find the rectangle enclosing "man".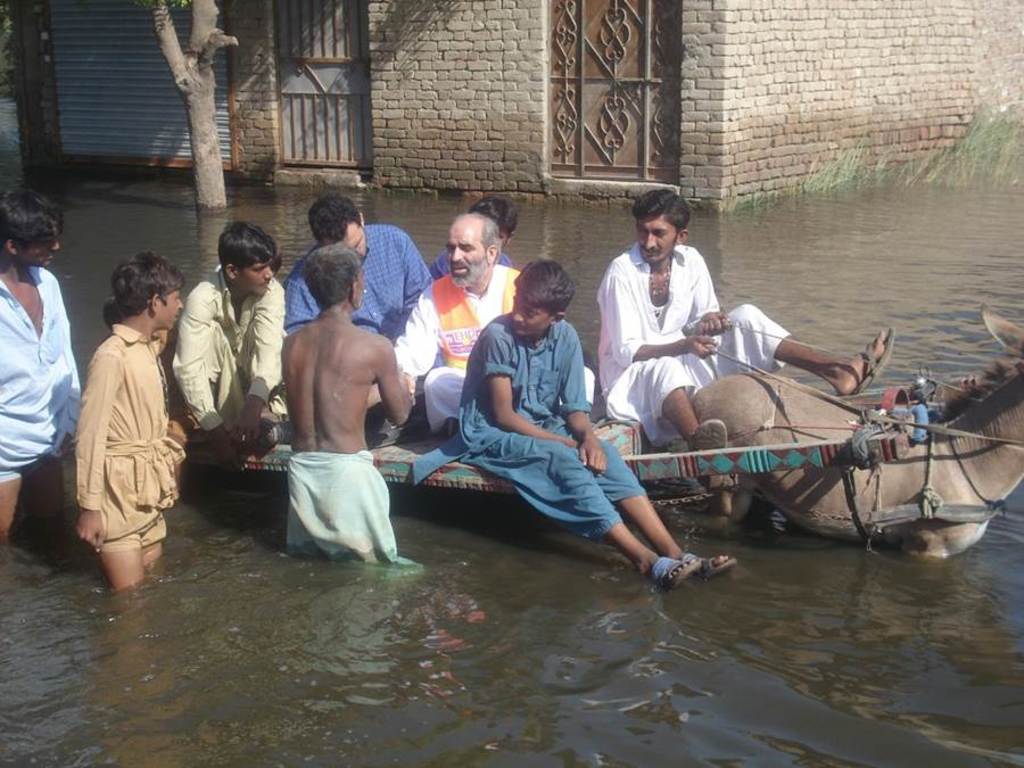
596:189:895:453.
